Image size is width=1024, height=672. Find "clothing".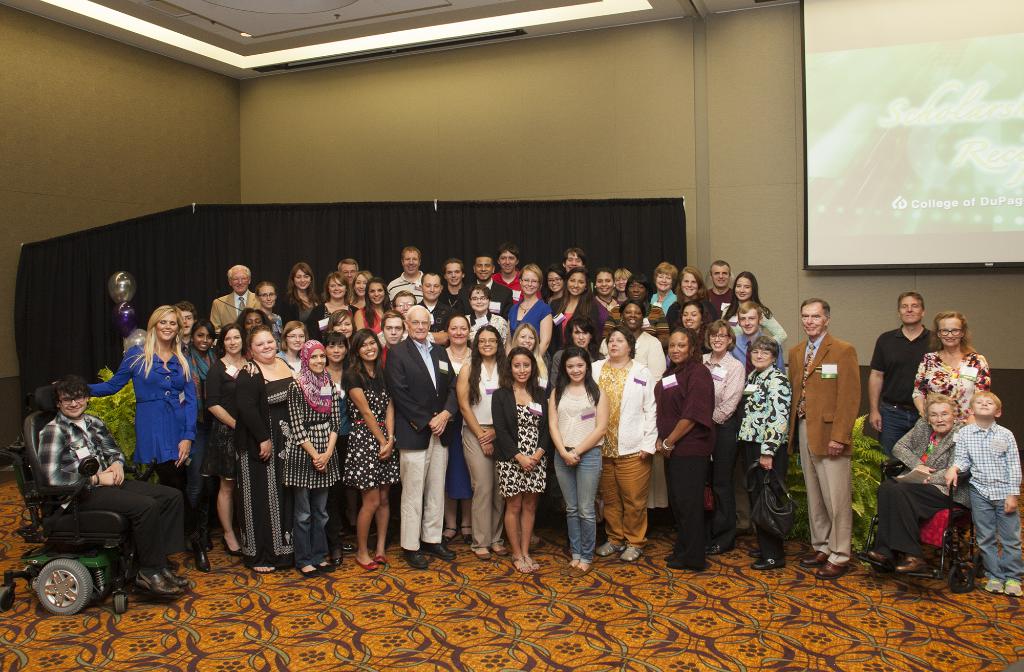
(788,331,863,564).
